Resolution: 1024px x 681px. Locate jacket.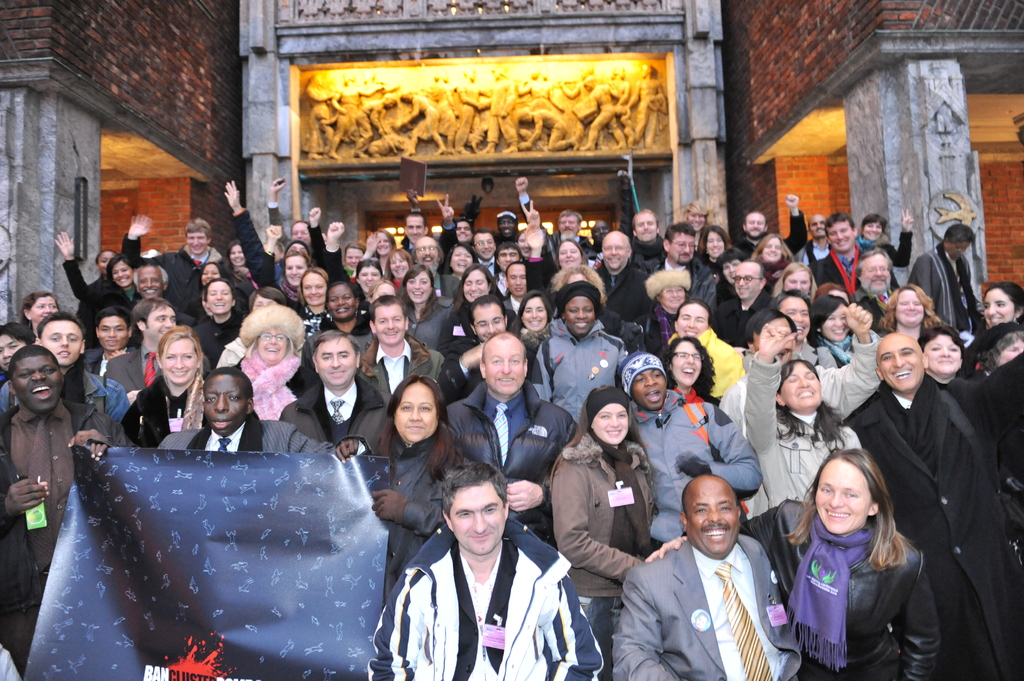
628/385/766/551.
